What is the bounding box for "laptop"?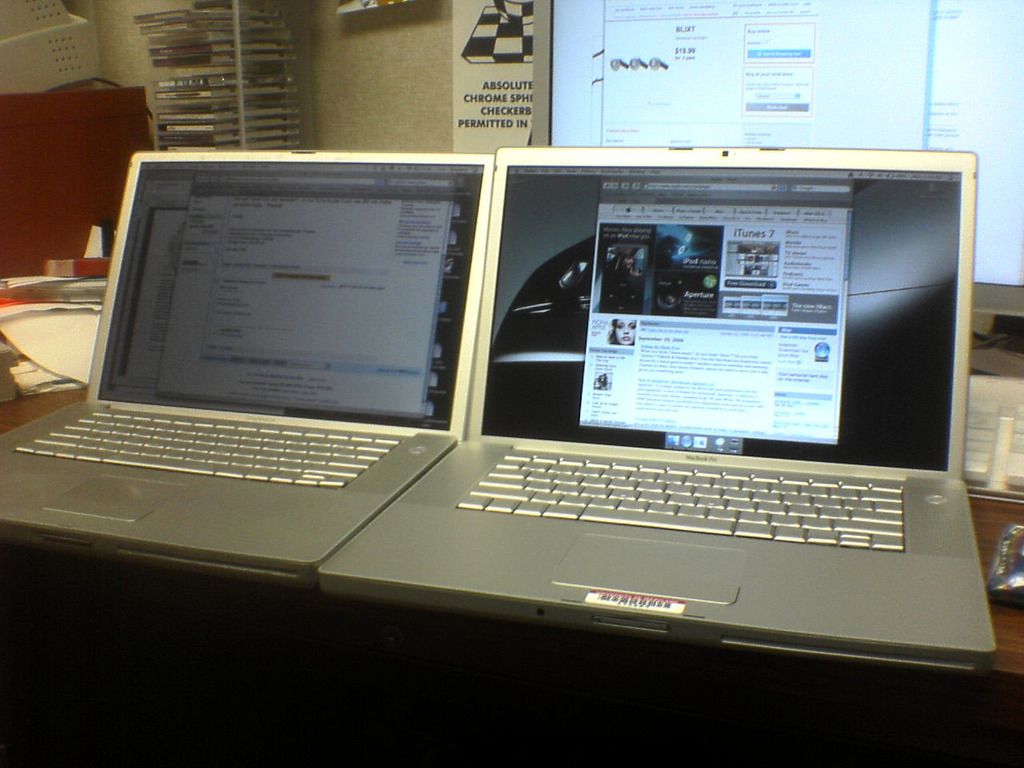
select_region(4, 158, 554, 574).
